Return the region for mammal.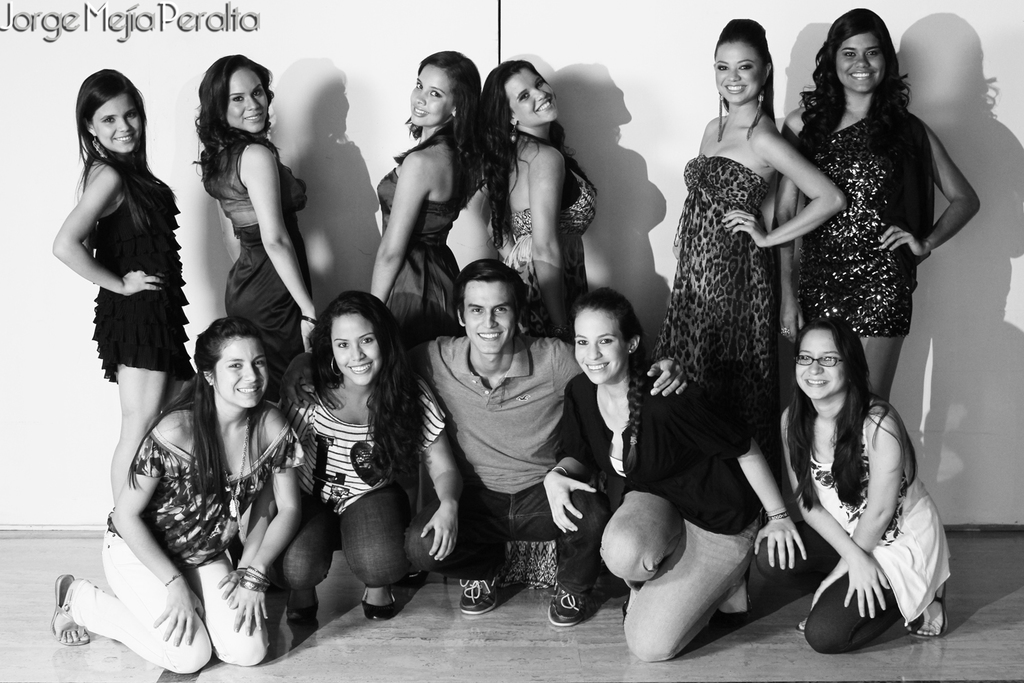
276,256,689,627.
